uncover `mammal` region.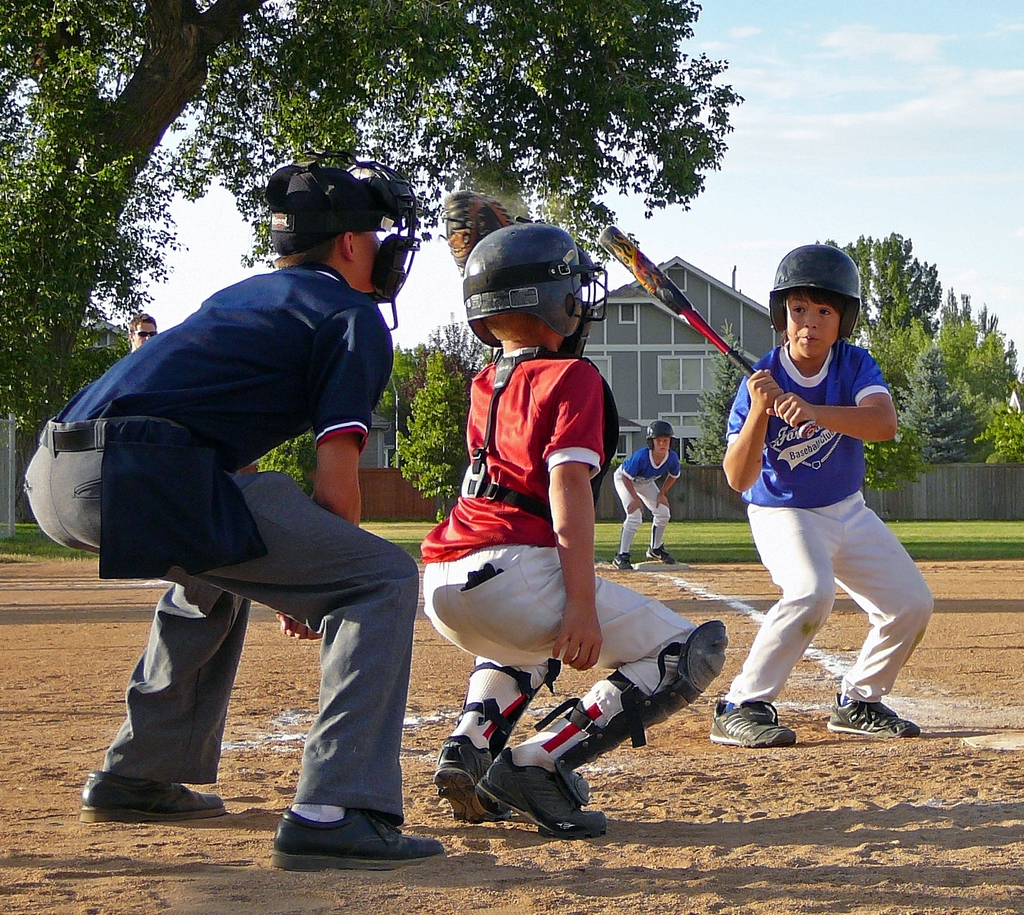
Uncovered: l=127, t=312, r=159, b=351.
